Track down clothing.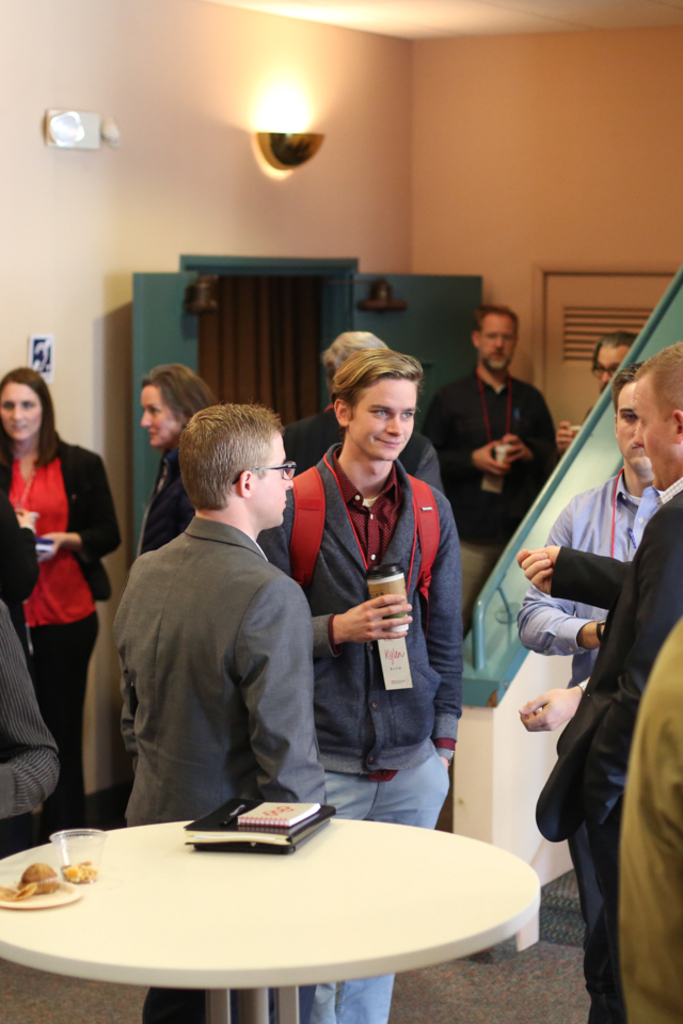
Tracked to select_region(136, 443, 191, 550).
